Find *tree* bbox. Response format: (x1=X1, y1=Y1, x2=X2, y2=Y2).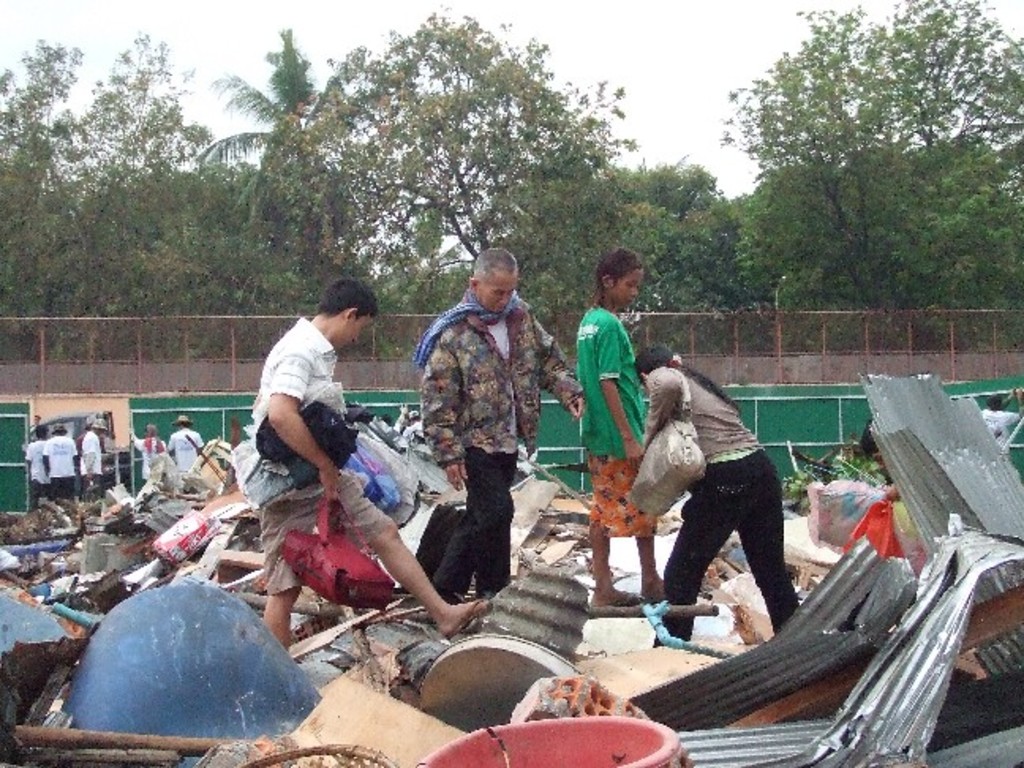
(x1=721, y1=14, x2=991, y2=344).
